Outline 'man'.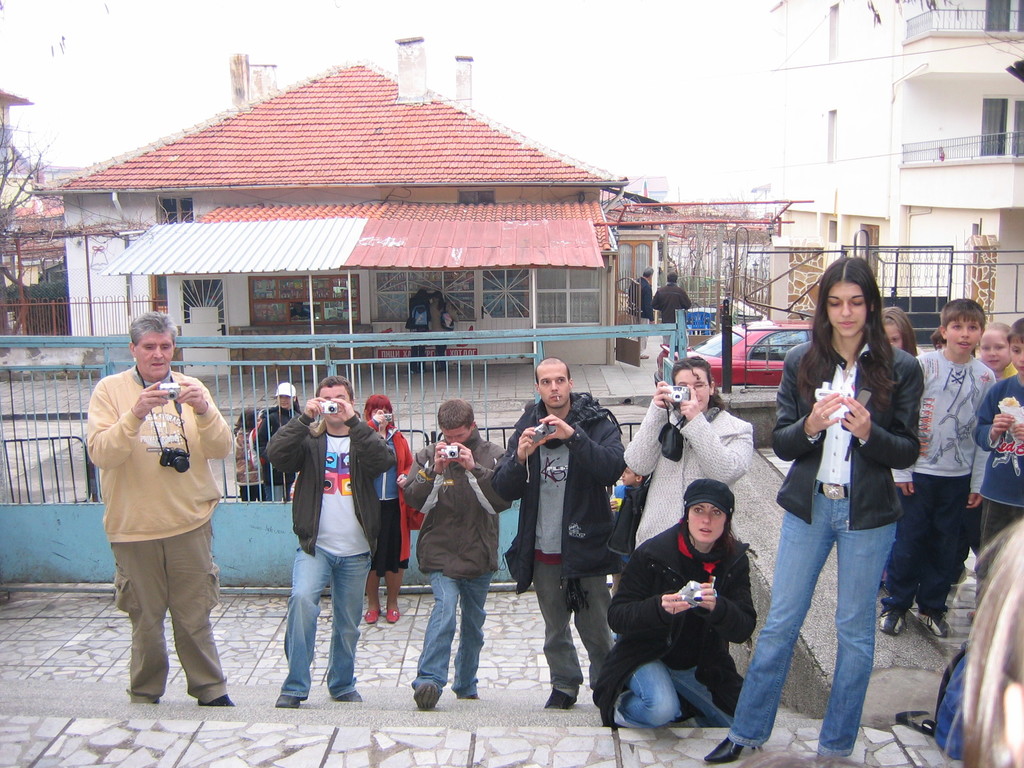
Outline: <box>259,383,306,499</box>.
